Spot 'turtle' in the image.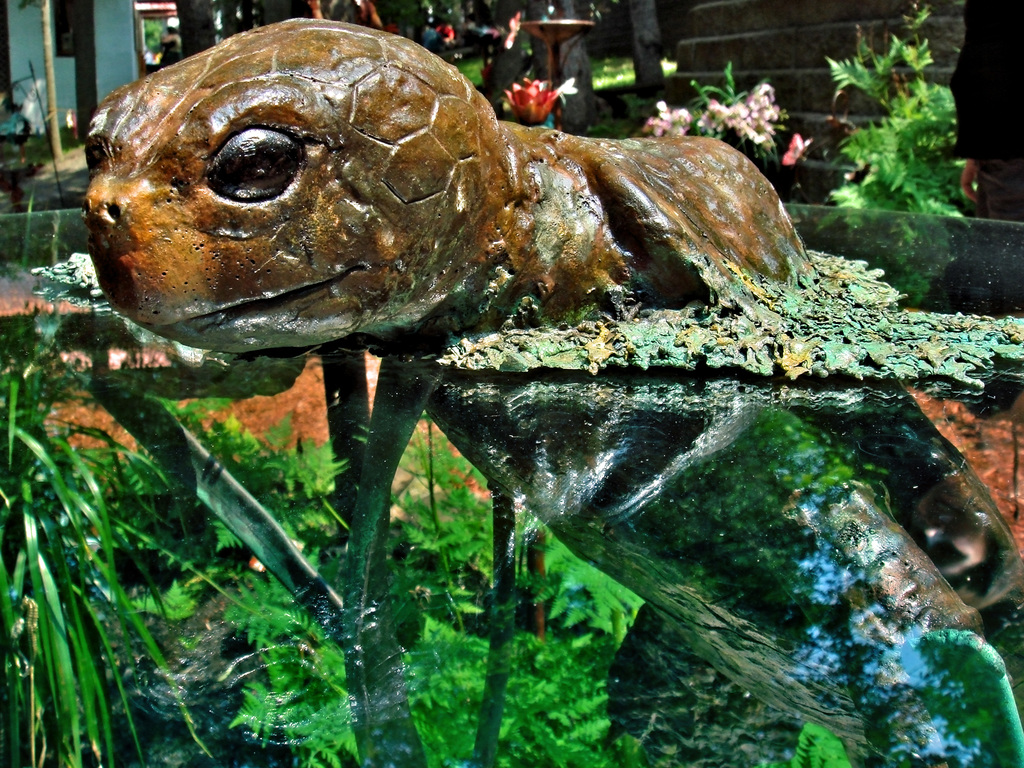
'turtle' found at Rect(82, 15, 1023, 767).
